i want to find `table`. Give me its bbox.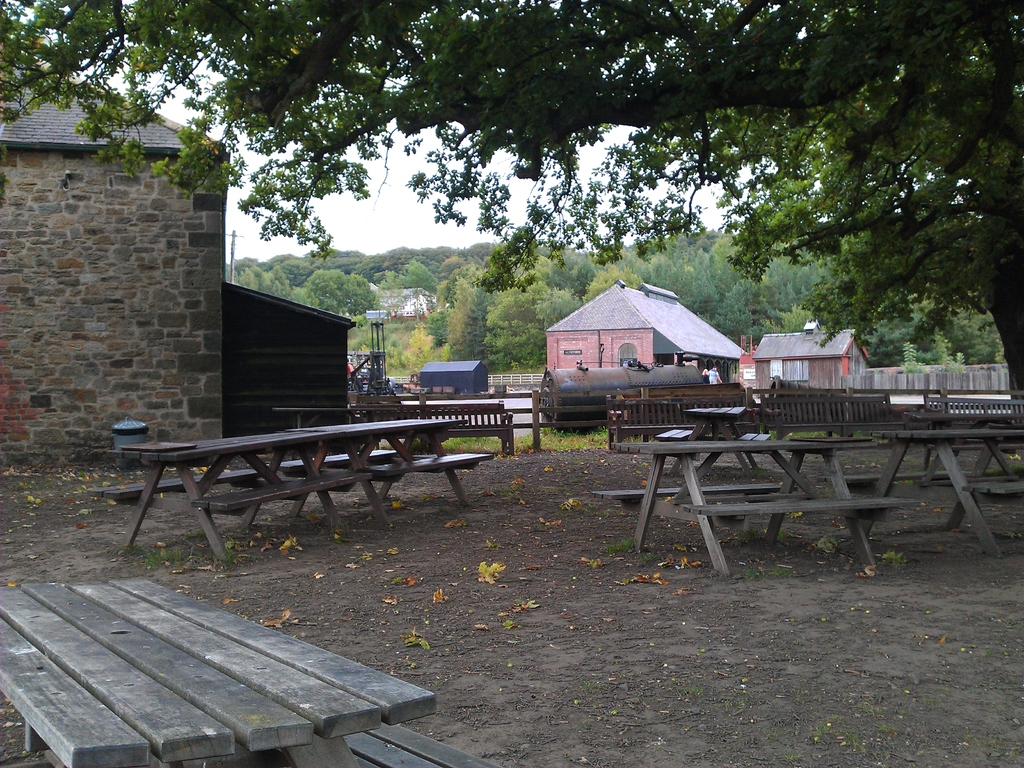
left=129, top=420, right=468, bottom=560.
